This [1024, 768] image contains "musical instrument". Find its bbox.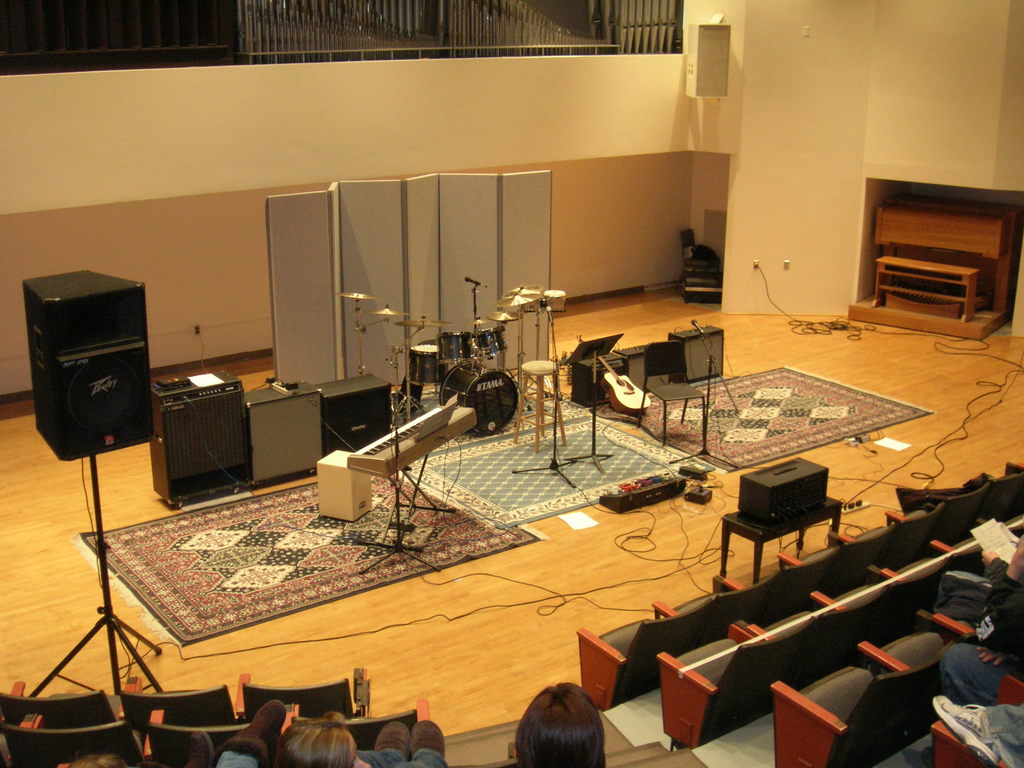
left=366, top=308, right=410, bottom=319.
